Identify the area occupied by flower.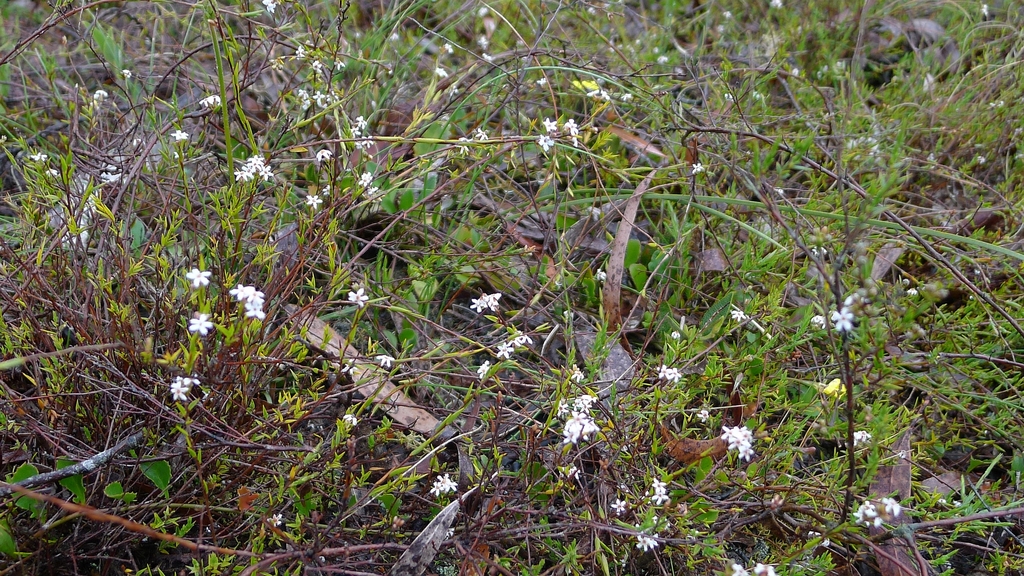
Area: (237,156,278,182).
